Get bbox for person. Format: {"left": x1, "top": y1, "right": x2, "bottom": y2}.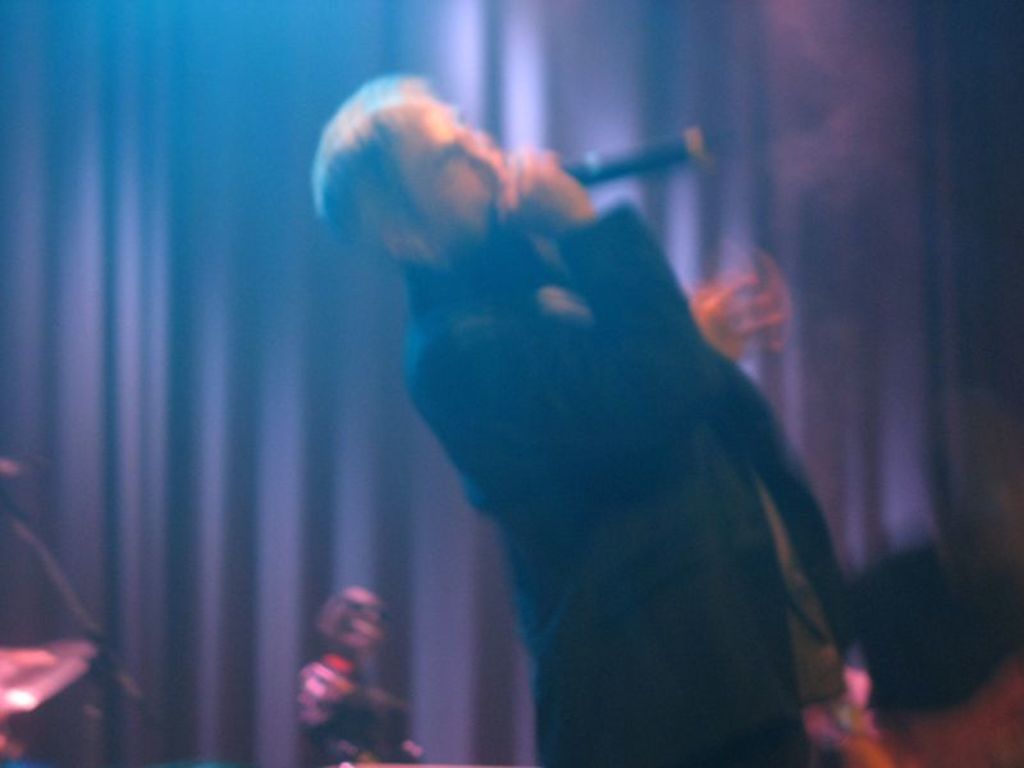
{"left": 252, "top": 104, "right": 883, "bottom": 767}.
